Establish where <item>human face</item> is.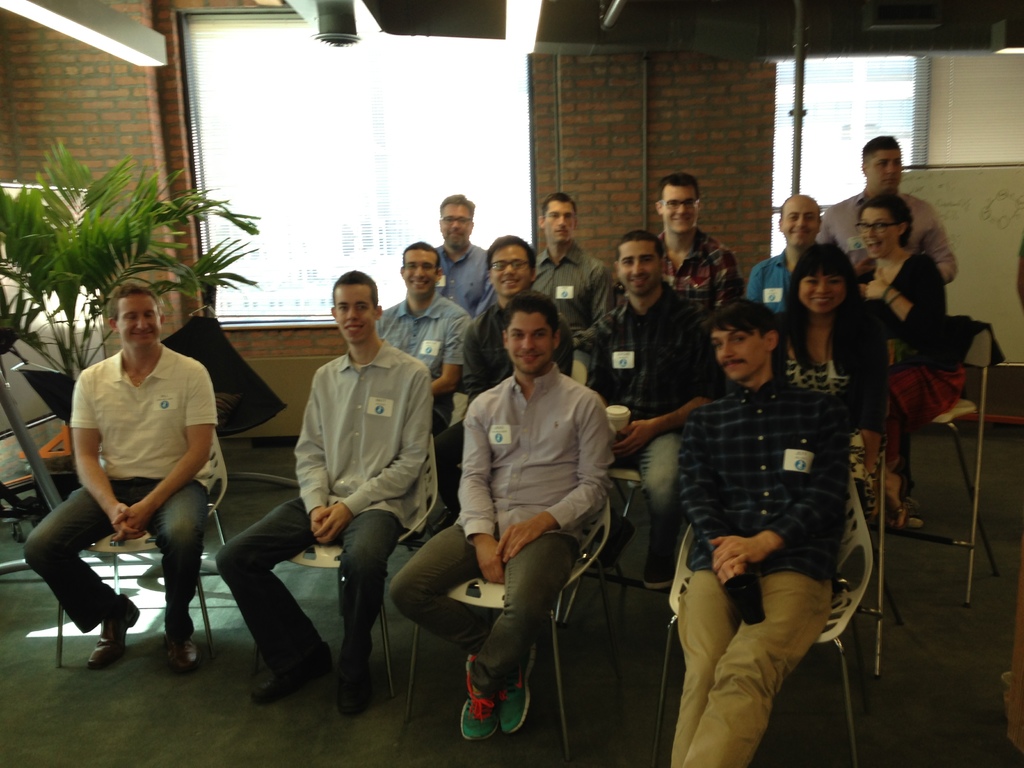
Established at (796, 271, 830, 318).
